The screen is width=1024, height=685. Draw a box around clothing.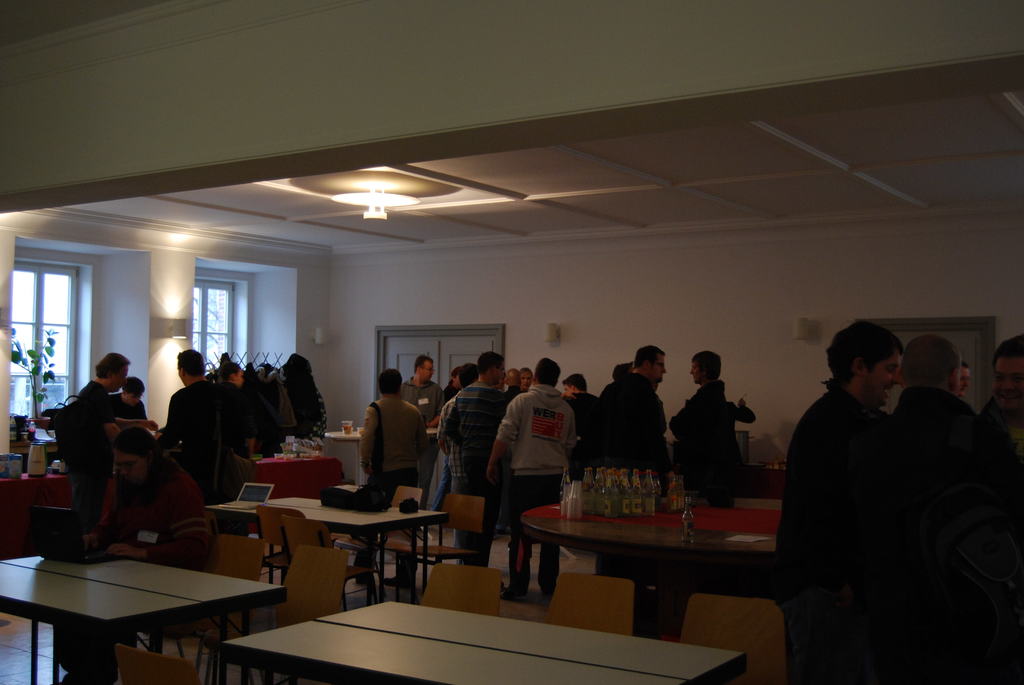
bbox(726, 400, 758, 426).
